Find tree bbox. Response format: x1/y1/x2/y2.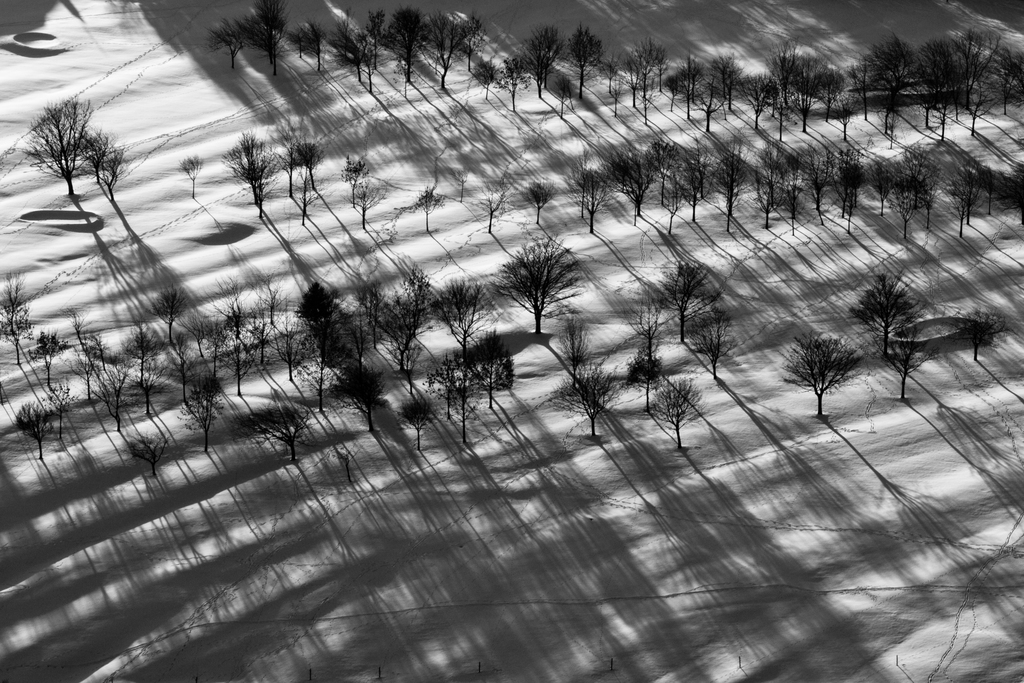
202/277/256/390.
